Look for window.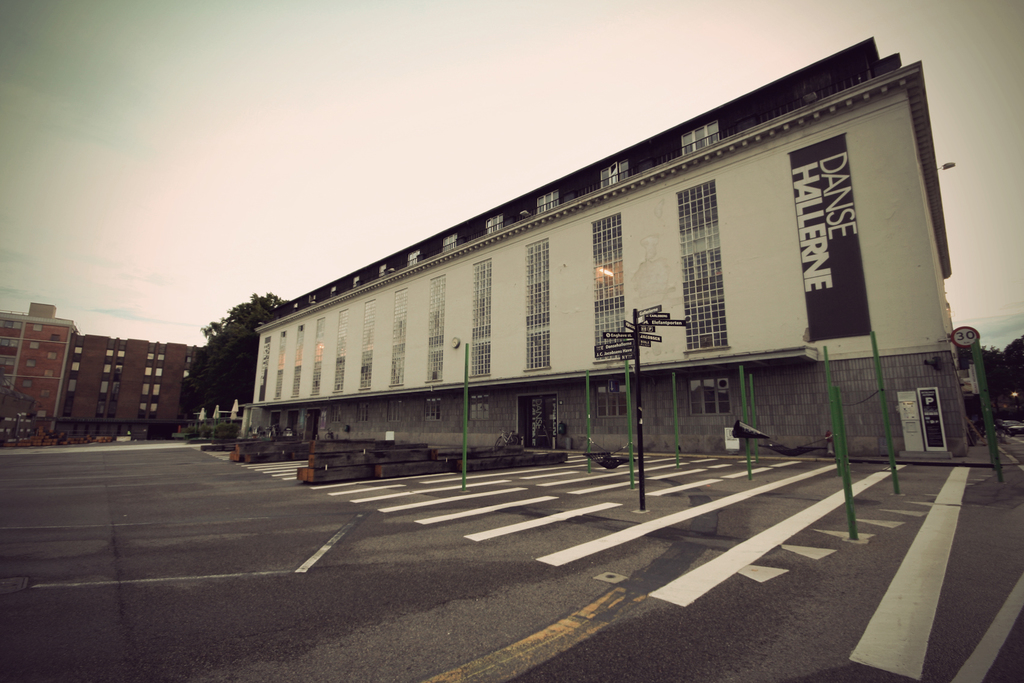
Found: bbox=[357, 402, 369, 428].
